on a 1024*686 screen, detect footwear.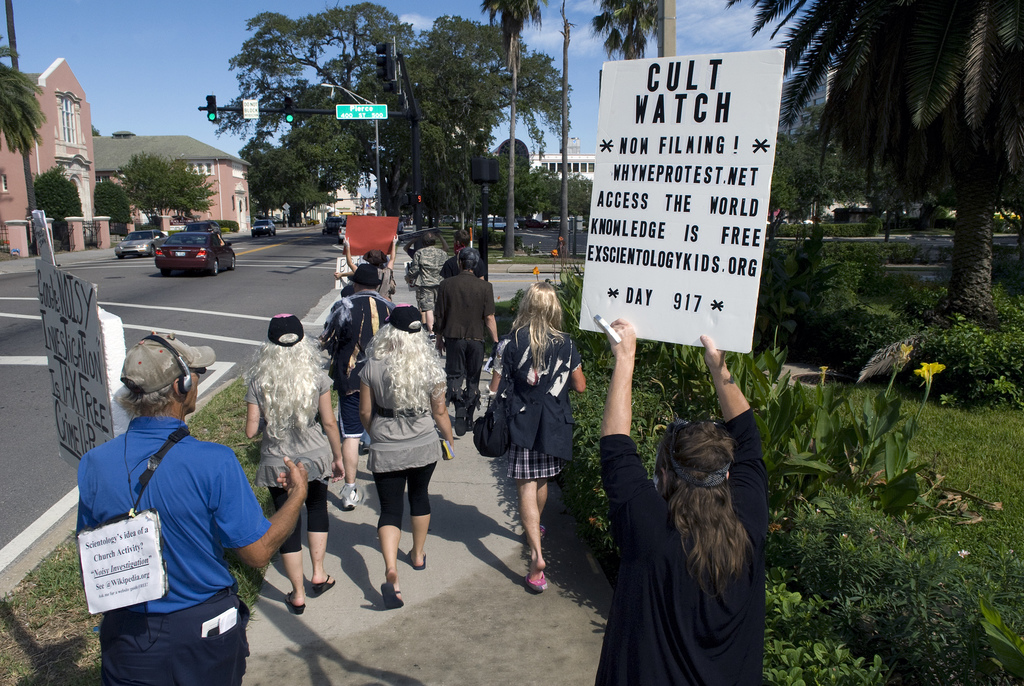
left=452, top=406, right=468, bottom=440.
